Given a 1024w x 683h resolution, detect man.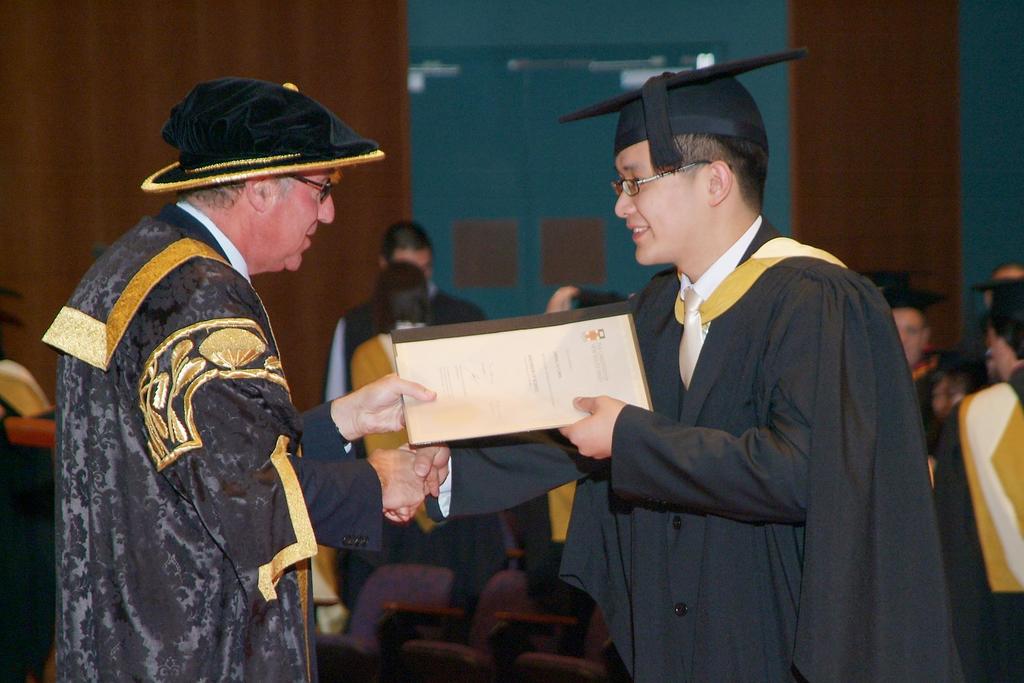
(29,77,442,682).
